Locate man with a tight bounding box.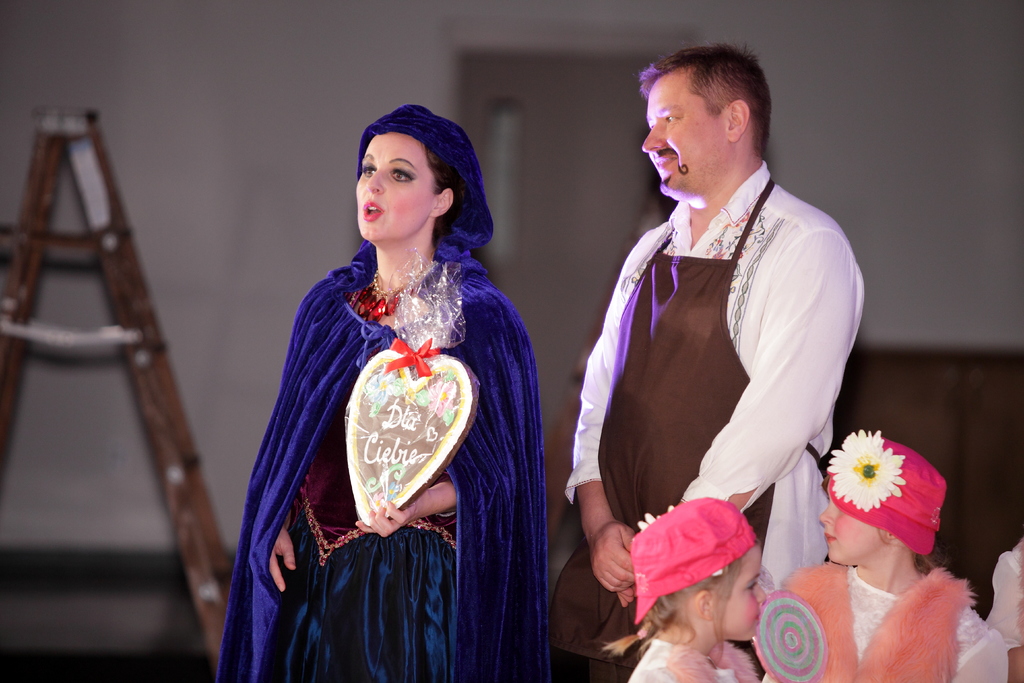
select_region(559, 39, 872, 682).
